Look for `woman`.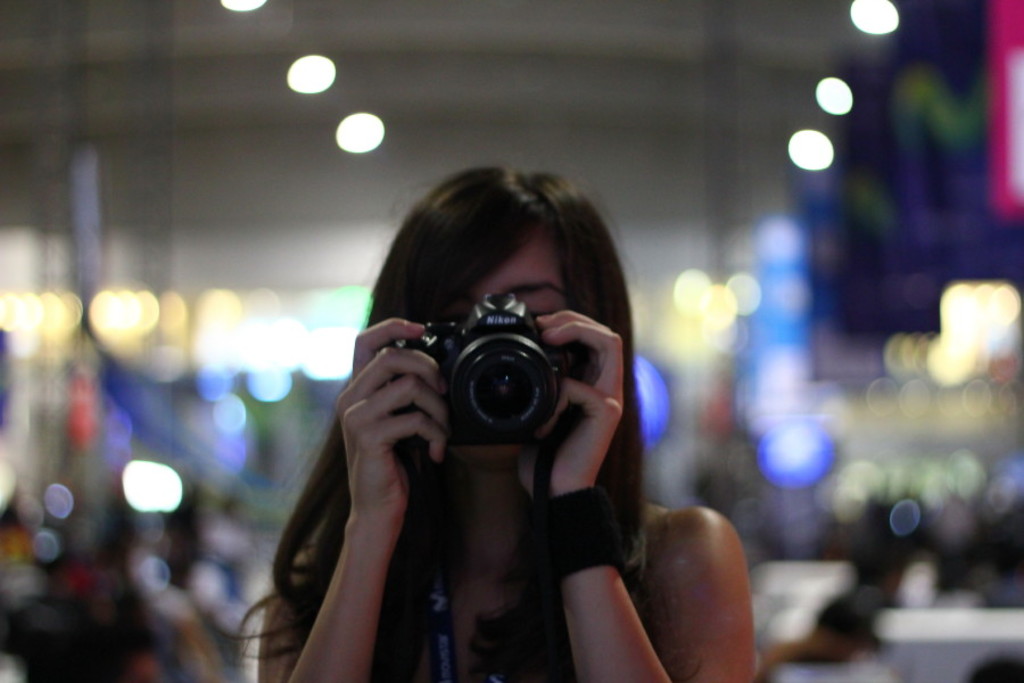
Found: region(254, 167, 722, 680).
